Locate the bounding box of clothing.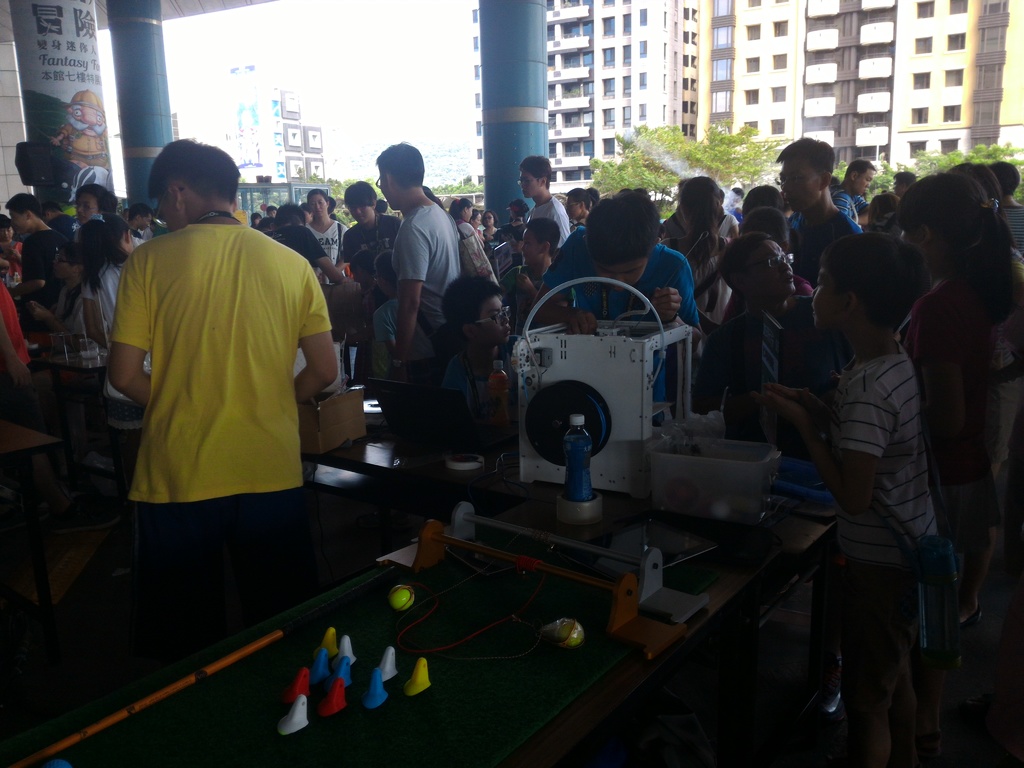
Bounding box: left=831, top=188, right=857, bottom=231.
